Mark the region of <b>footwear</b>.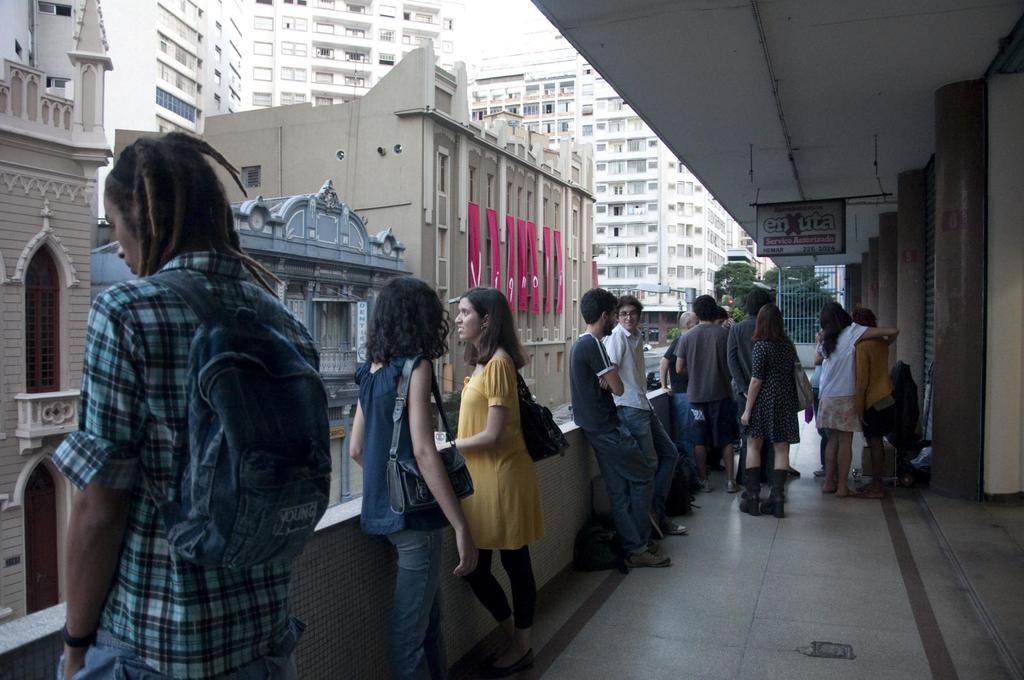
Region: 739,491,761,514.
